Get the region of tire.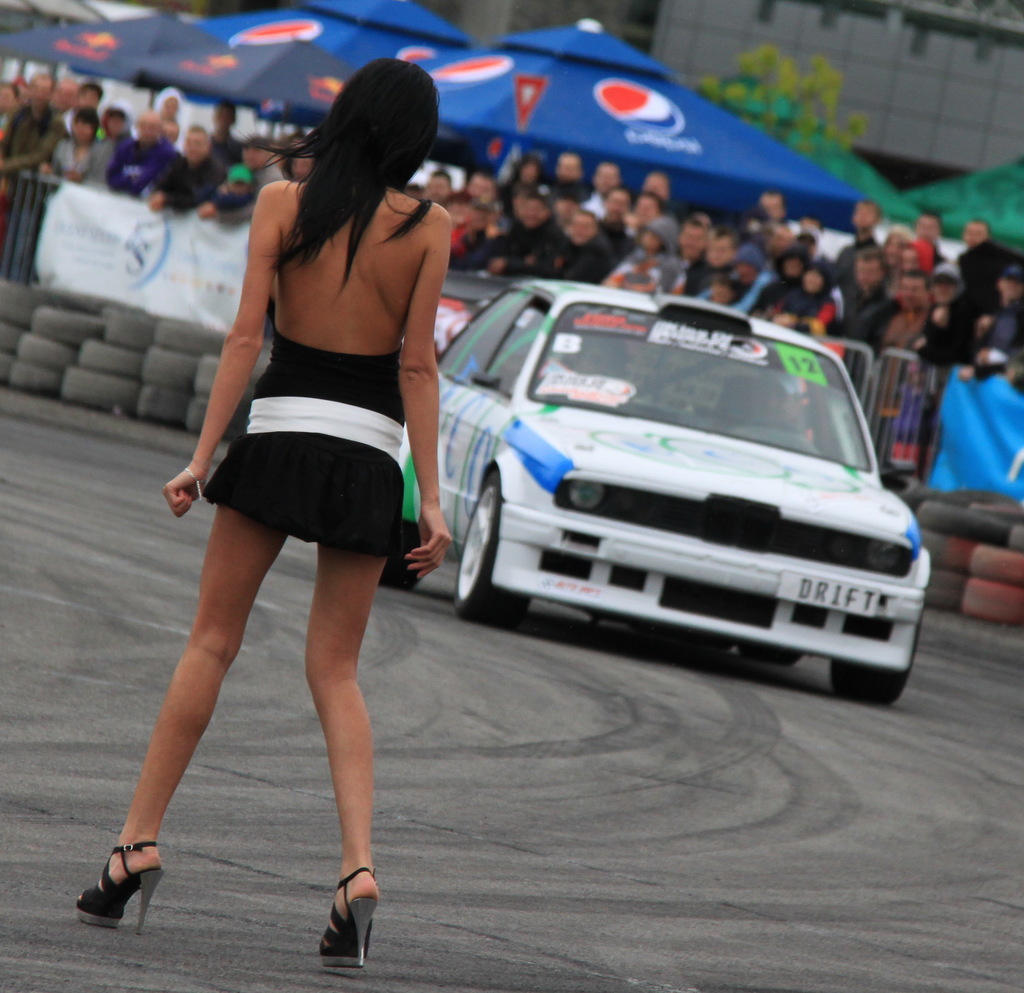
[440, 473, 528, 622].
